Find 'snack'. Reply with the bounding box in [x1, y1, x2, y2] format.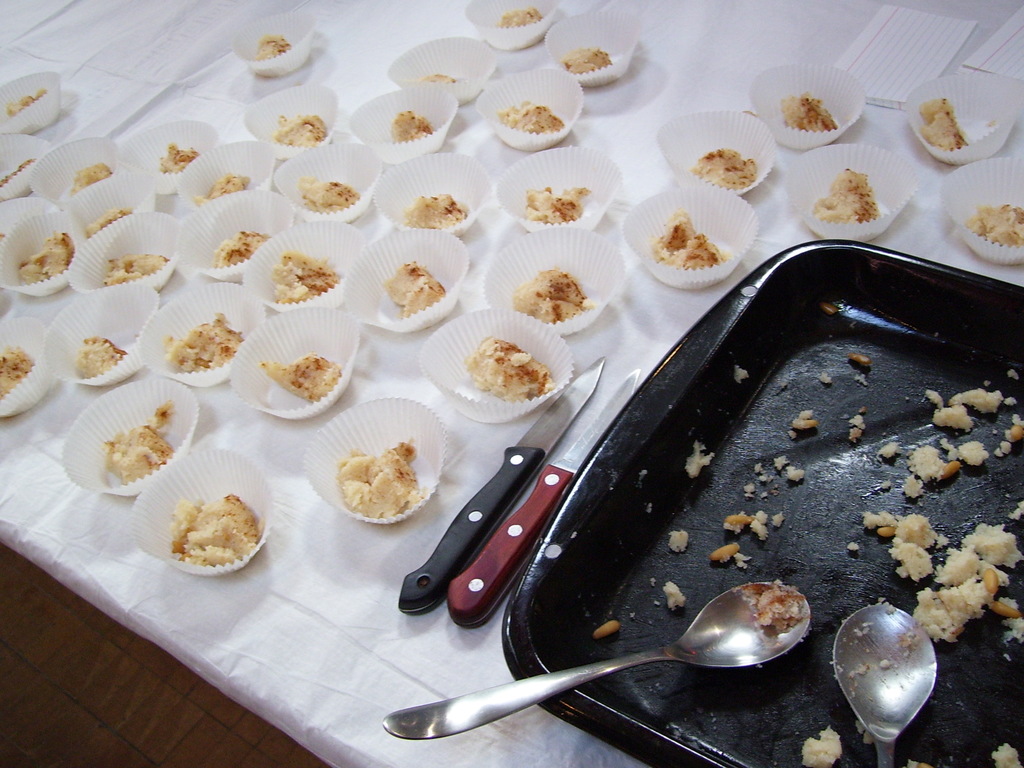
[248, 29, 293, 73].
